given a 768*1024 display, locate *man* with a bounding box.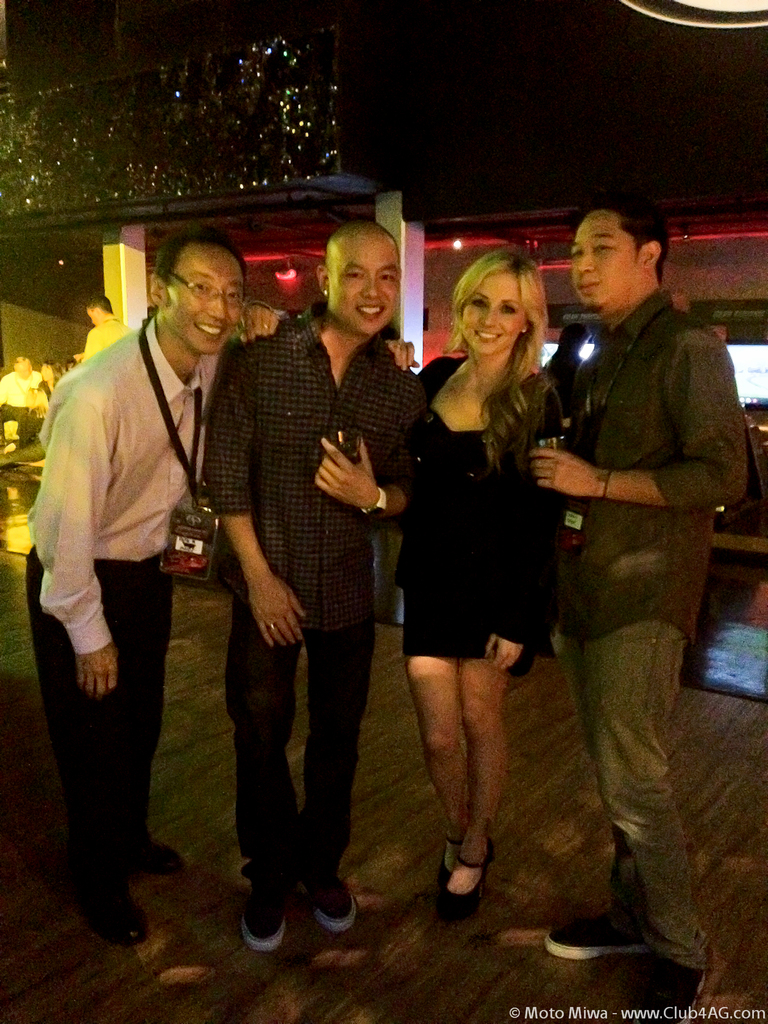
Located: select_region(18, 223, 280, 945).
